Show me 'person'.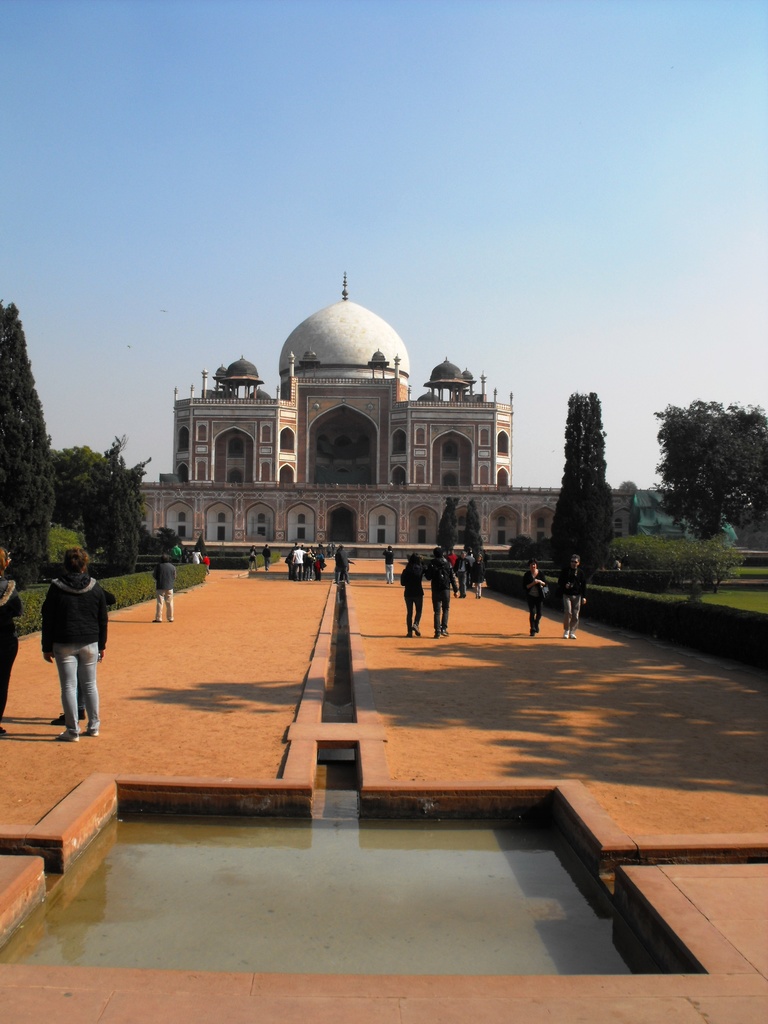
'person' is here: Rect(524, 557, 550, 636).
